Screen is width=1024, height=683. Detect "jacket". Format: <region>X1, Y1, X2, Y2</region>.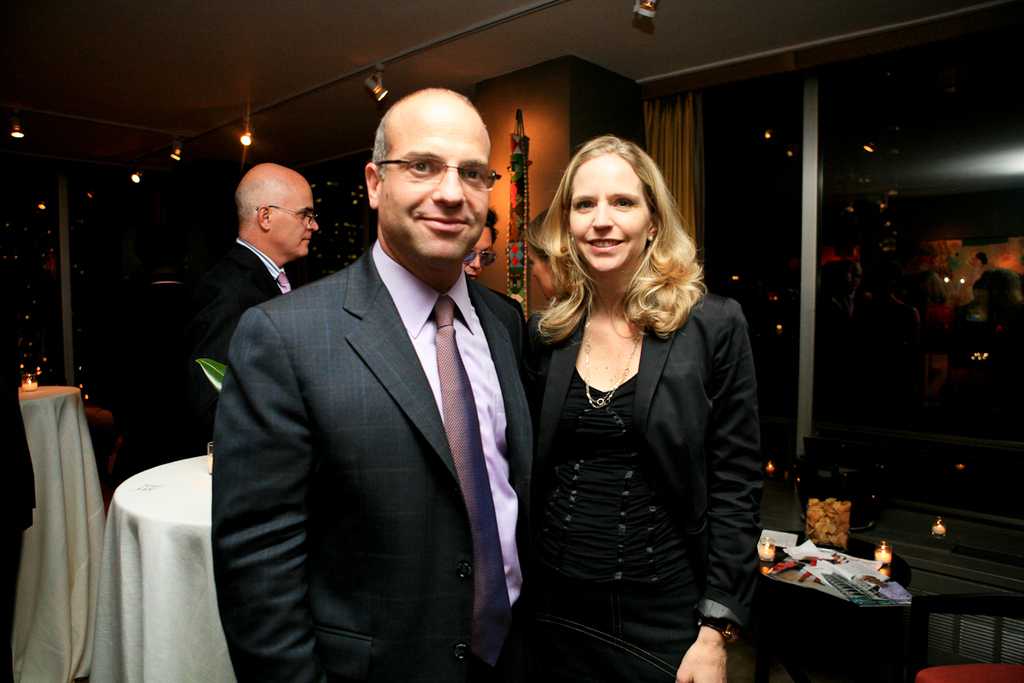
<region>518, 291, 763, 614</region>.
